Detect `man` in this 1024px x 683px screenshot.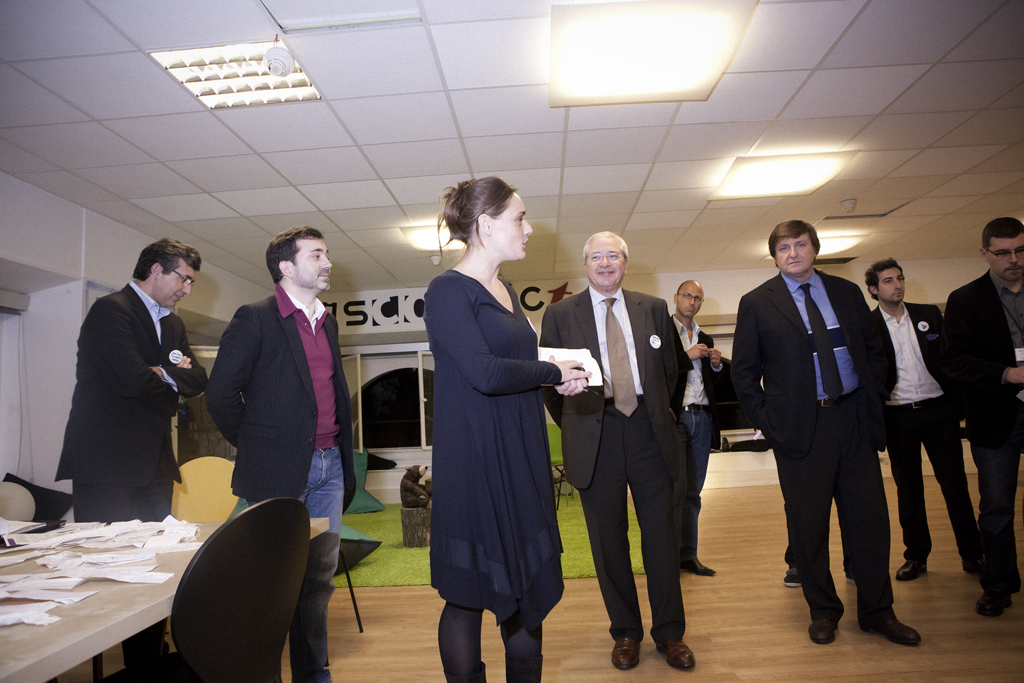
Detection: locate(865, 259, 981, 579).
